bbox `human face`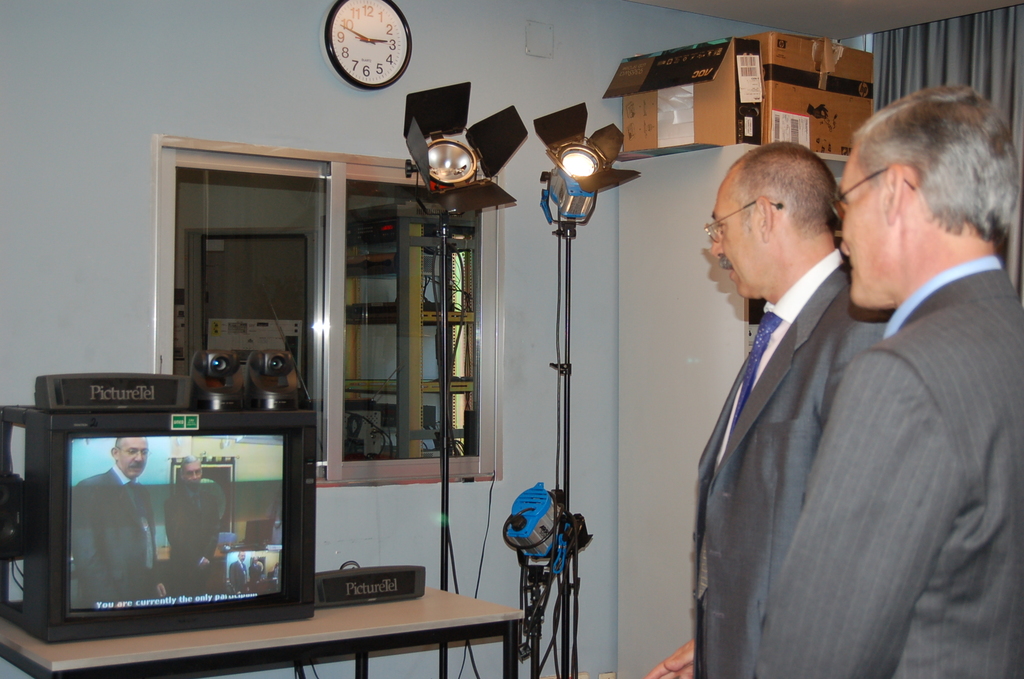
l=181, t=463, r=203, b=488
